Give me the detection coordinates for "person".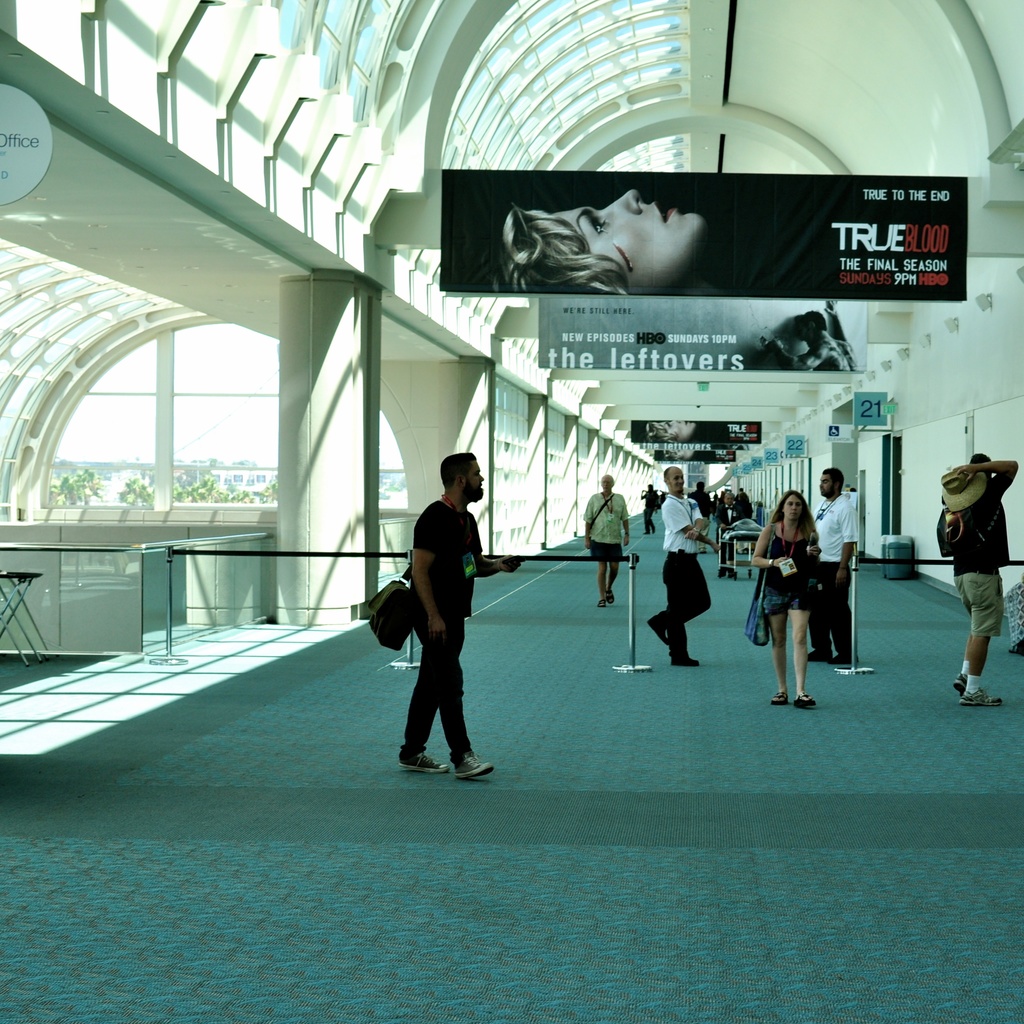
[left=482, top=186, right=707, bottom=286].
